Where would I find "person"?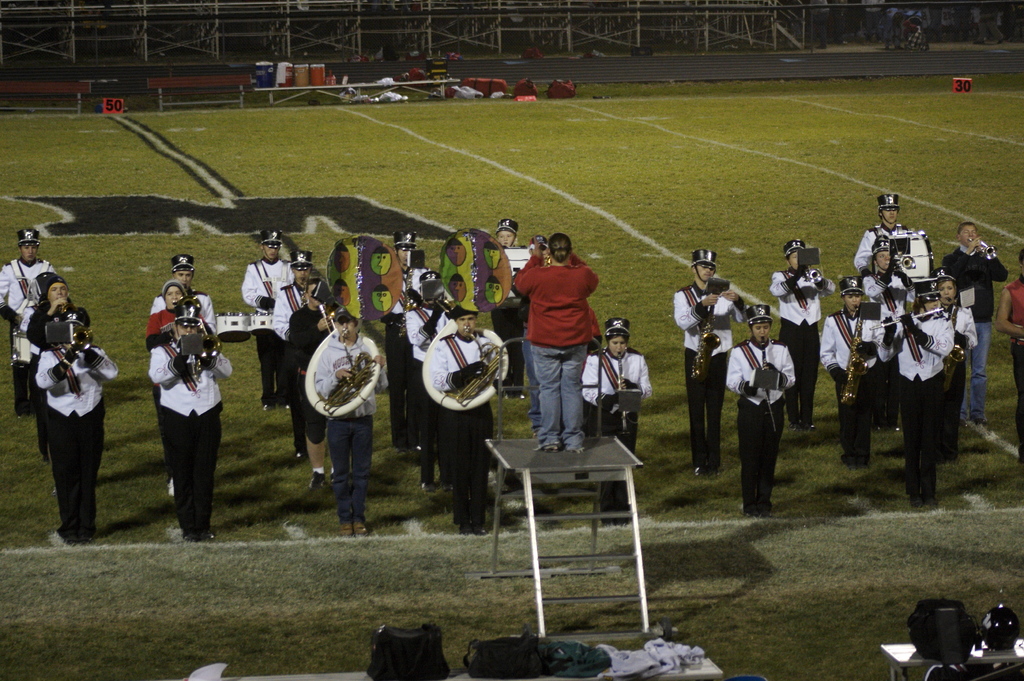
At {"x1": 813, "y1": 271, "x2": 902, "y2": 466}.
